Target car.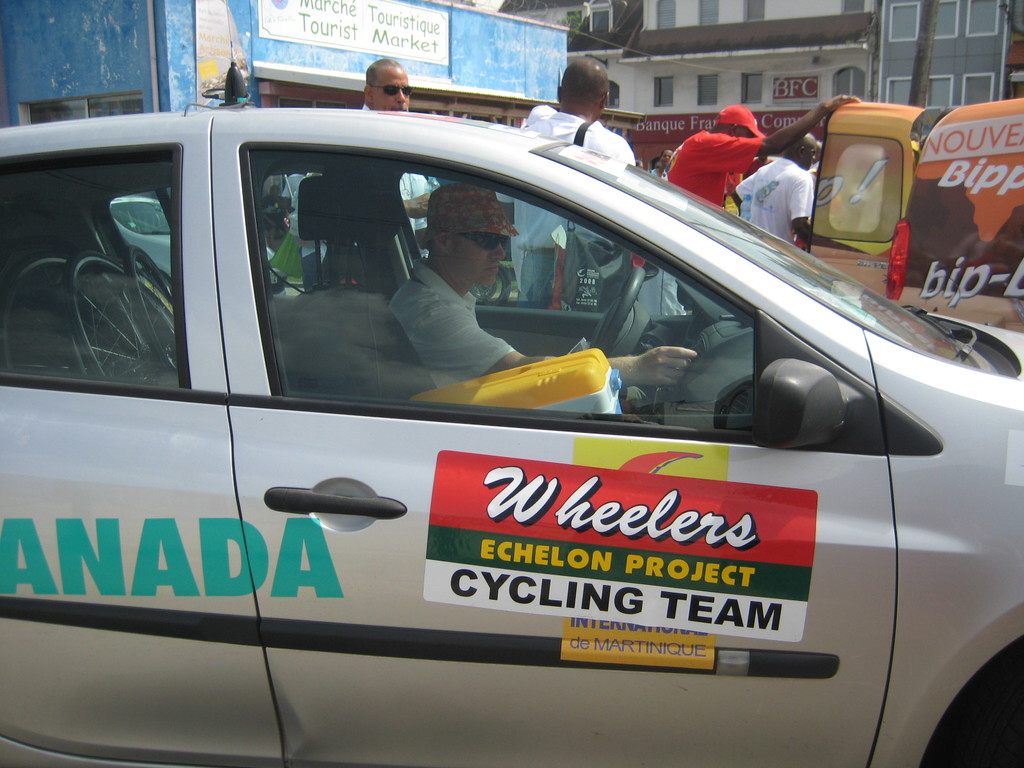
Target region: x1=15, y1=66, x2=1010, y2=759.
